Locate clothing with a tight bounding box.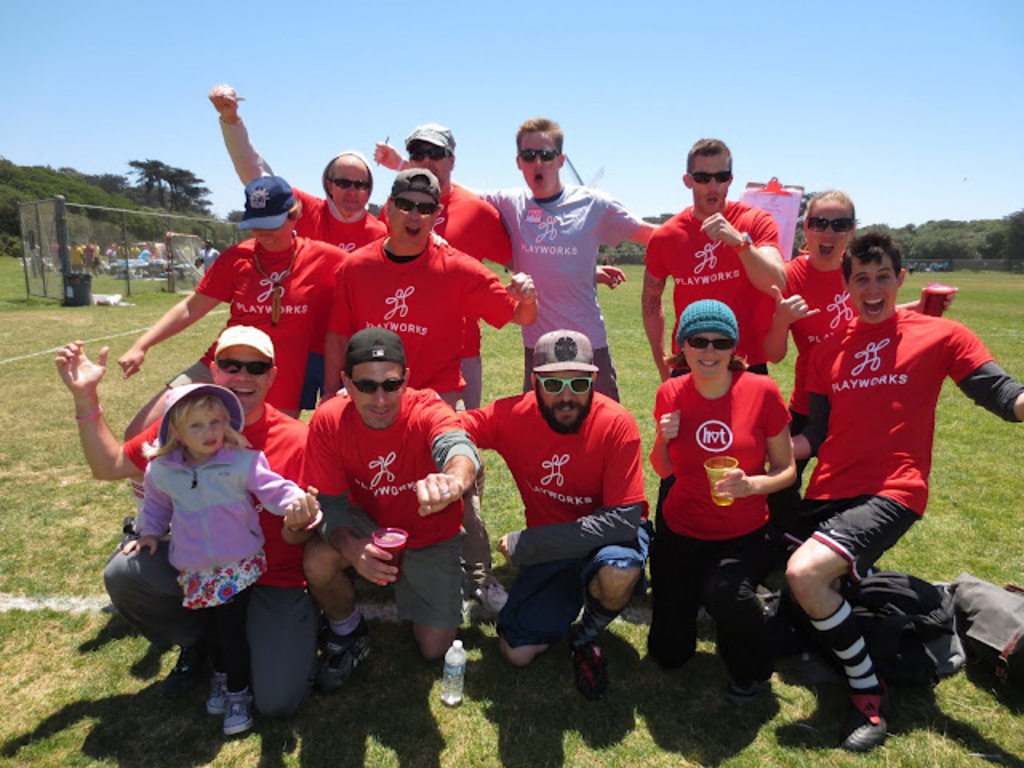
detection(125, 402, 315, 576).
